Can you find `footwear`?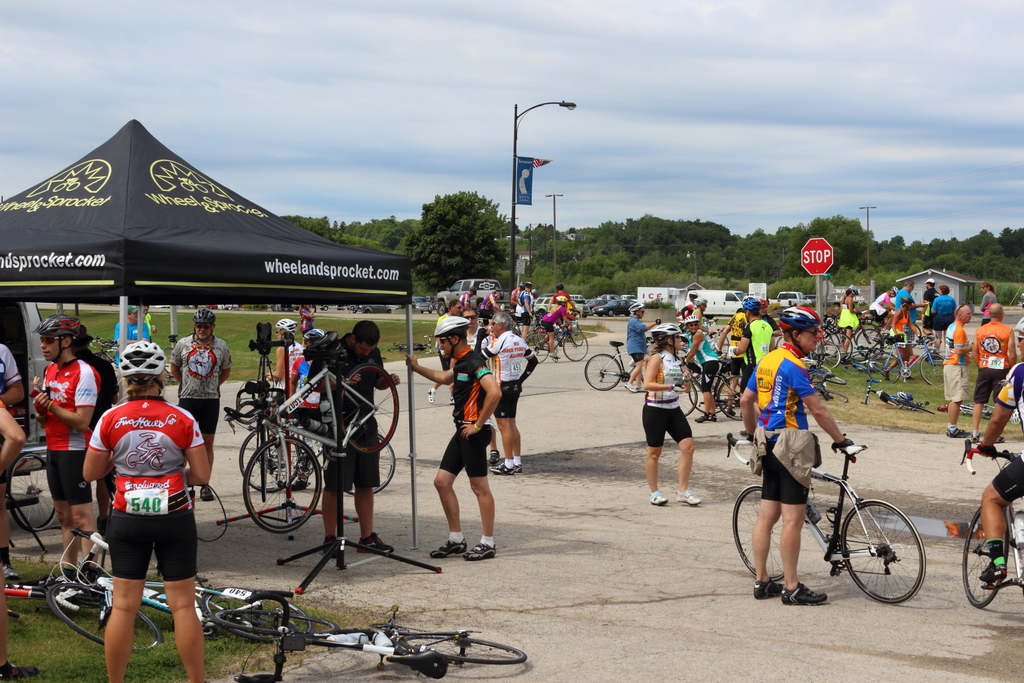
Yes, bounding box: bbox=[755, 576, 783, 598].
